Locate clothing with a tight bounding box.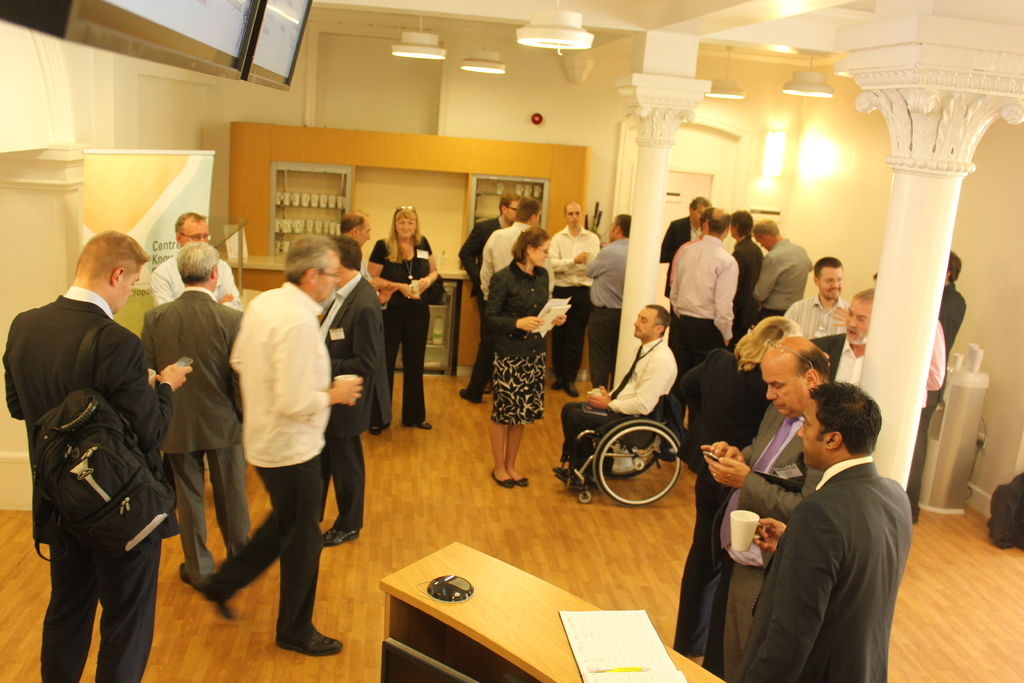
[x1=754, y1=231, x2=820, y2=325].
